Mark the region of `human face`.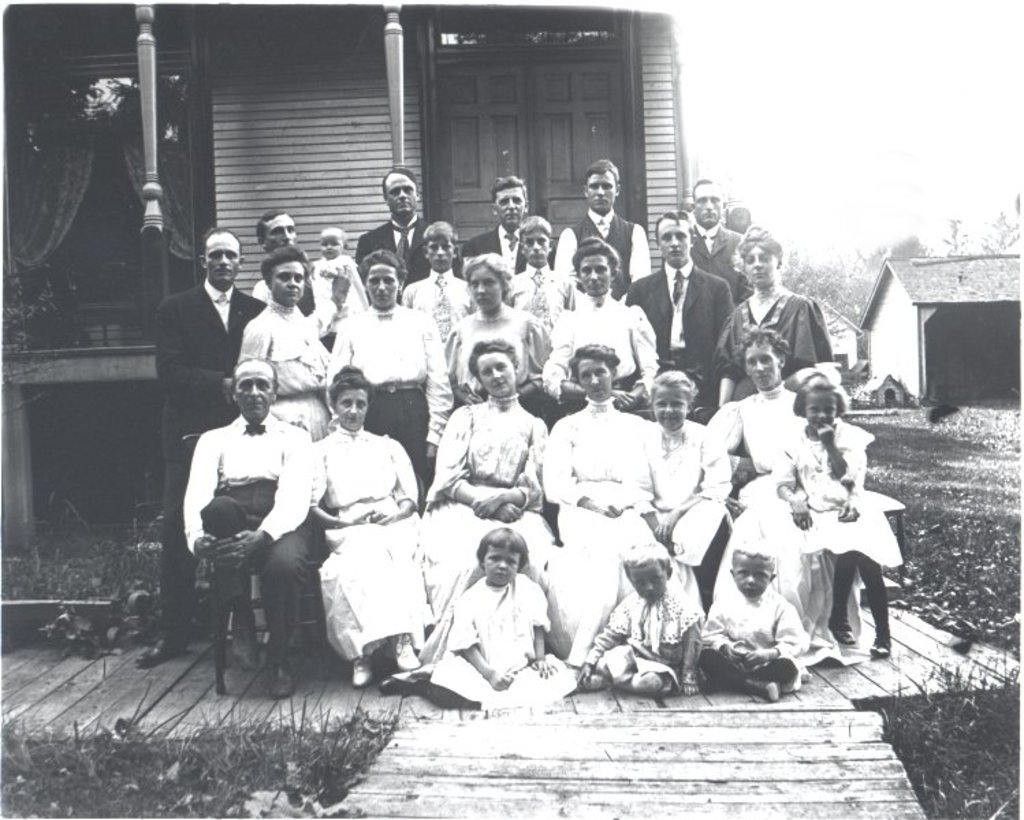
Region: Rect(628, 556, 663, 603).
